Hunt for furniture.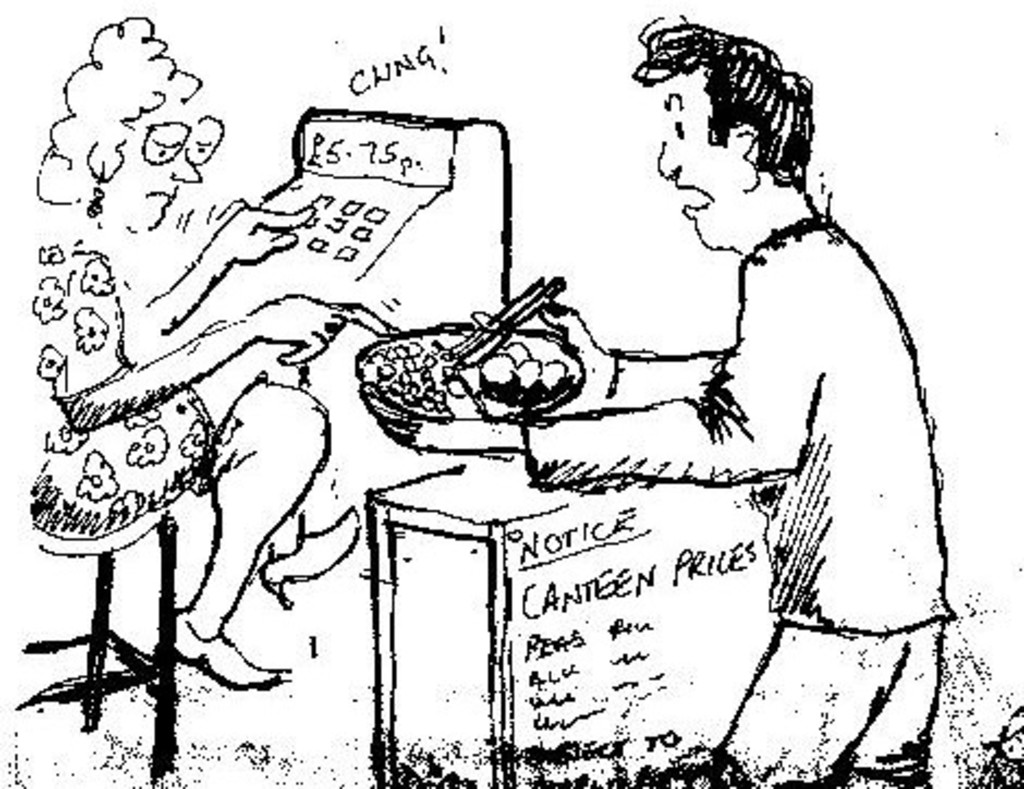
Hunted down at 15 506 176 780.
